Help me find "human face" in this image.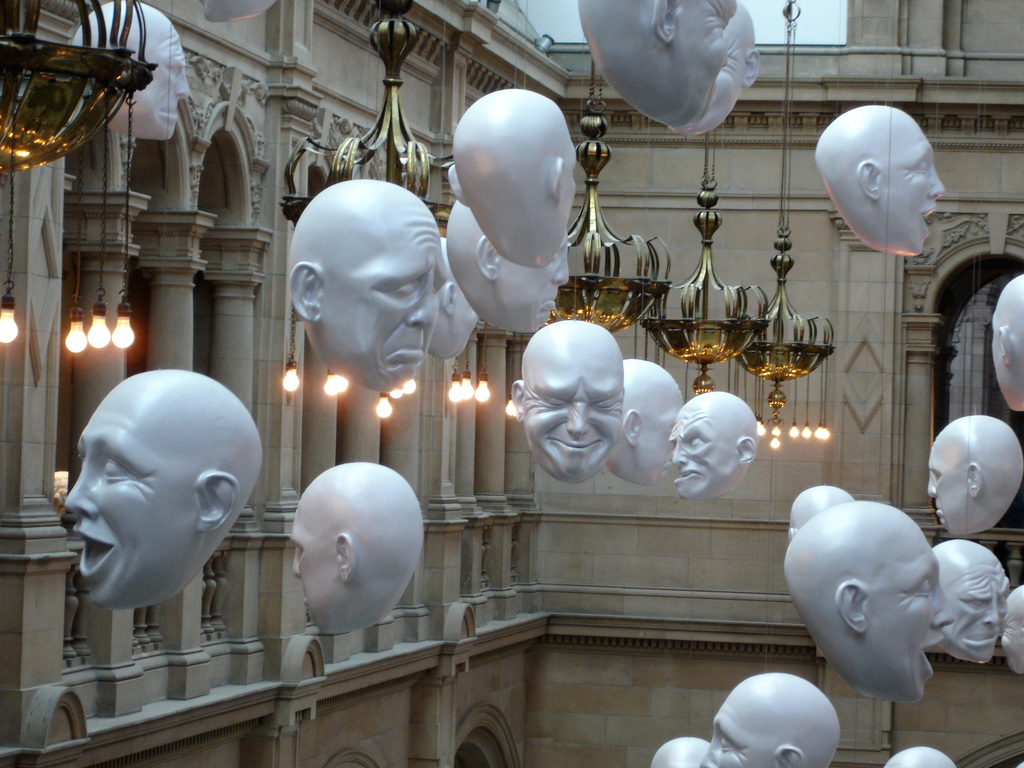
Found it: {"left": 885, "top": 120, "right": 942, "bottom": 246}.
